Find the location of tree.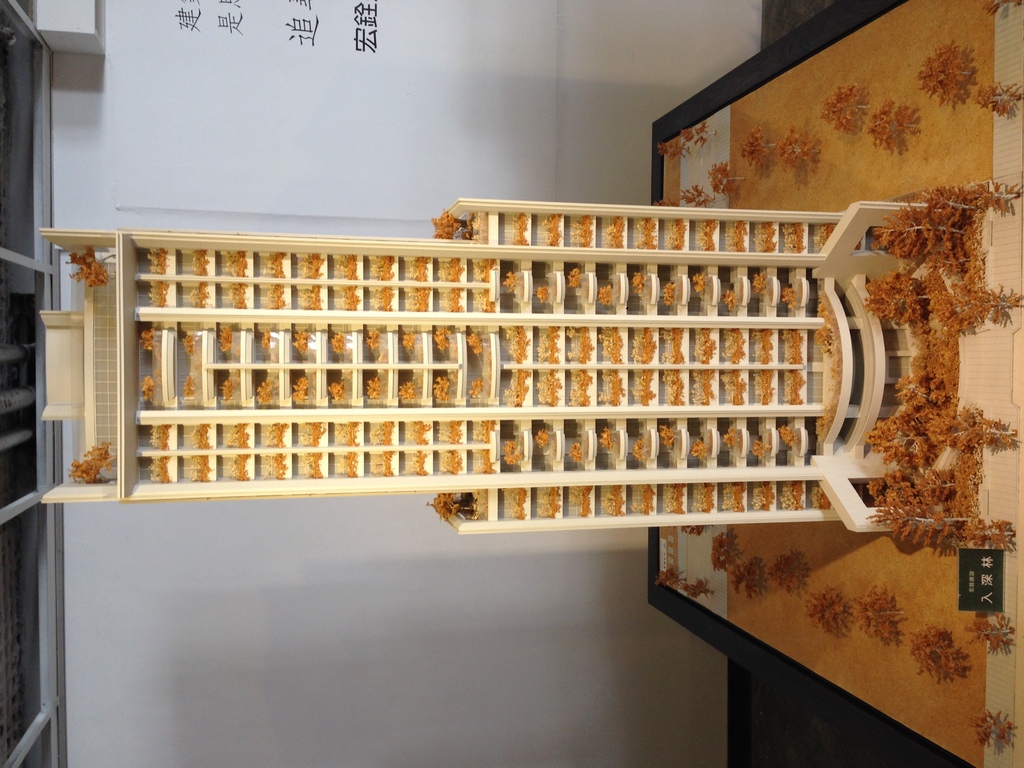
Location: rect(708, 532, 747, 570).
